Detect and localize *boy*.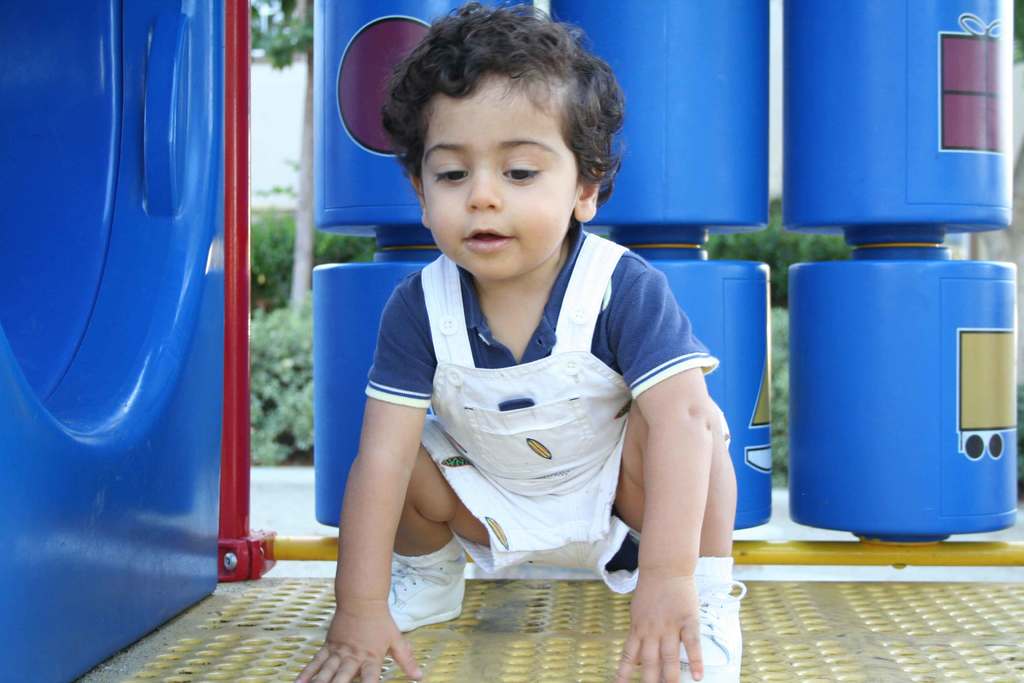
Localized at bbox=[333, 40, 739, 641].
